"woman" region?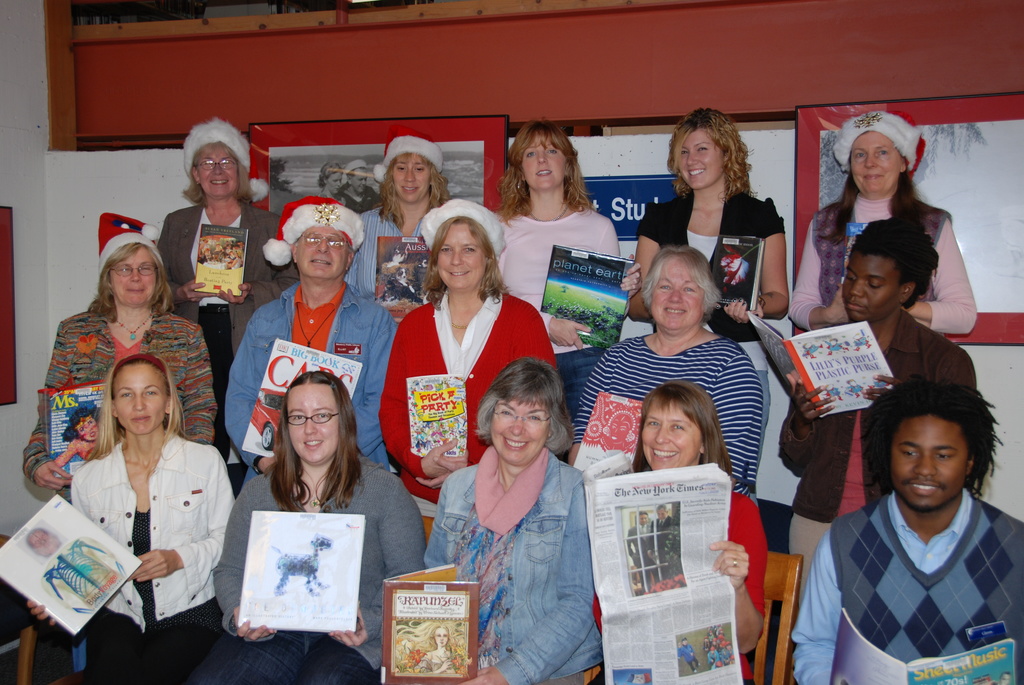
rect(376, 195, 556, 549)
